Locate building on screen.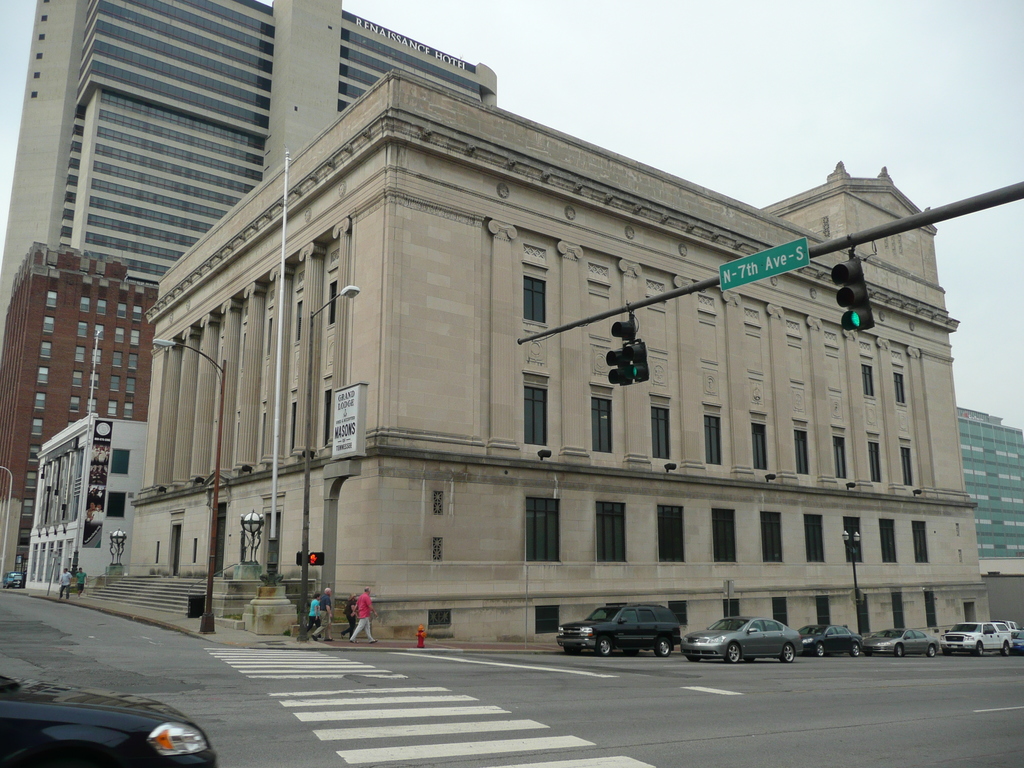
On screen at left=127, top=69, right=993, bottom=644.
